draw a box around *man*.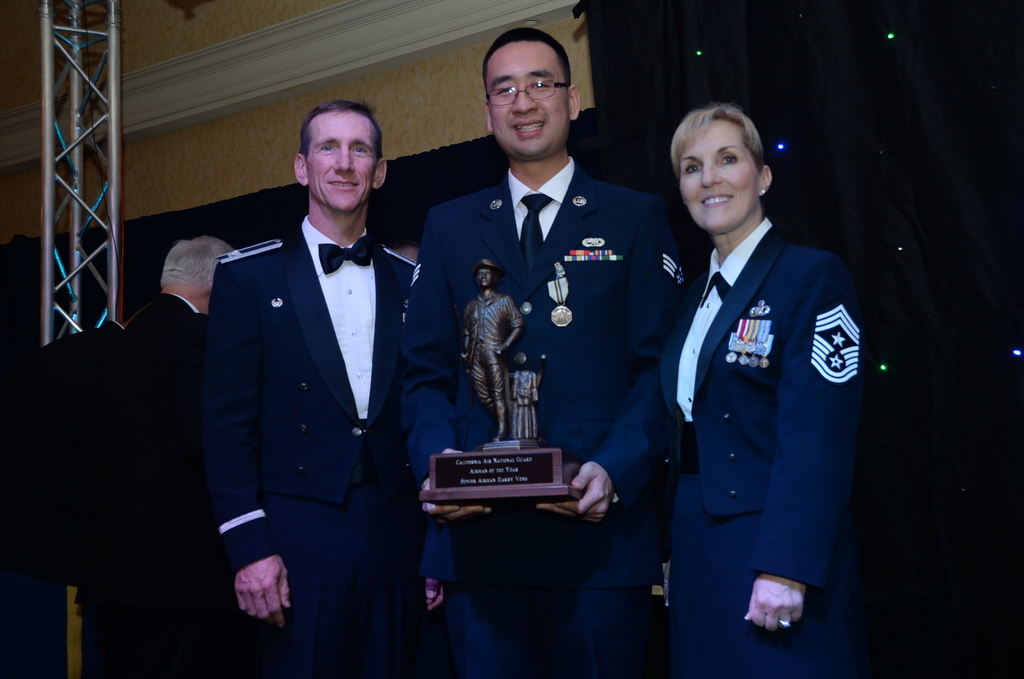
x1=417 y1=27 x2=696 y2=678.
